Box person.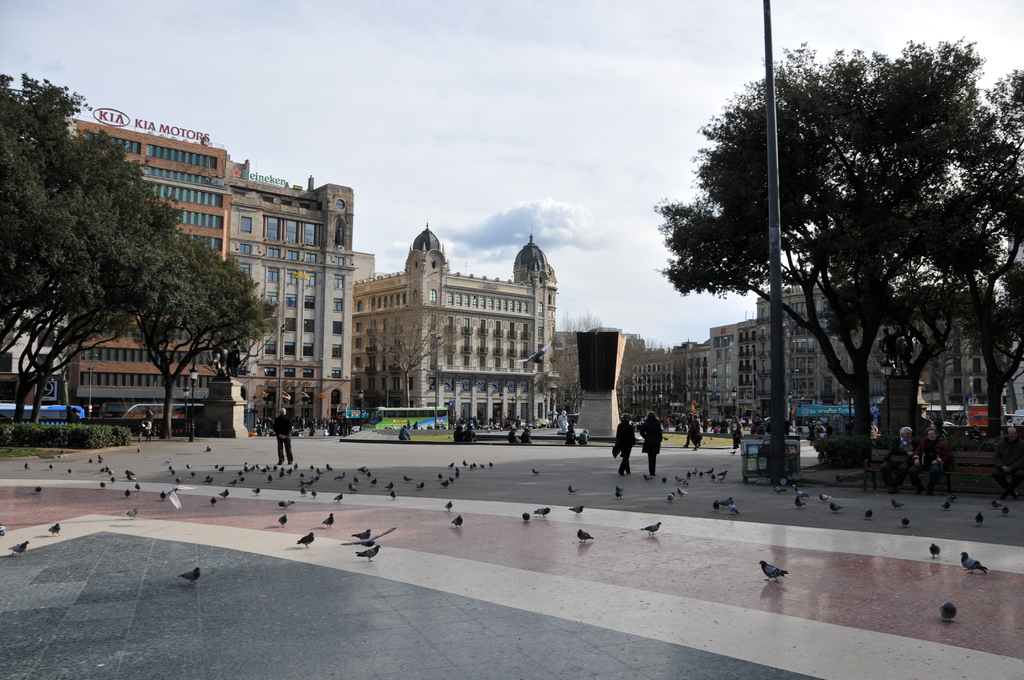
rect(727, 412, 746, 451).
